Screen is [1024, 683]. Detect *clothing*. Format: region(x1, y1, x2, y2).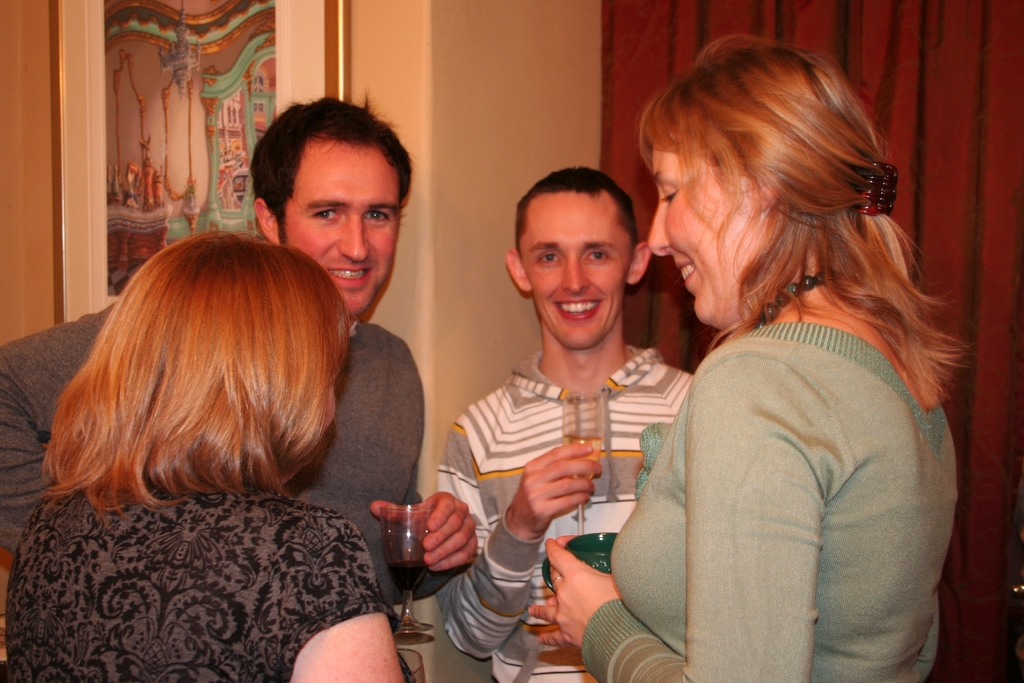
region(436, 345, 696, 682).
